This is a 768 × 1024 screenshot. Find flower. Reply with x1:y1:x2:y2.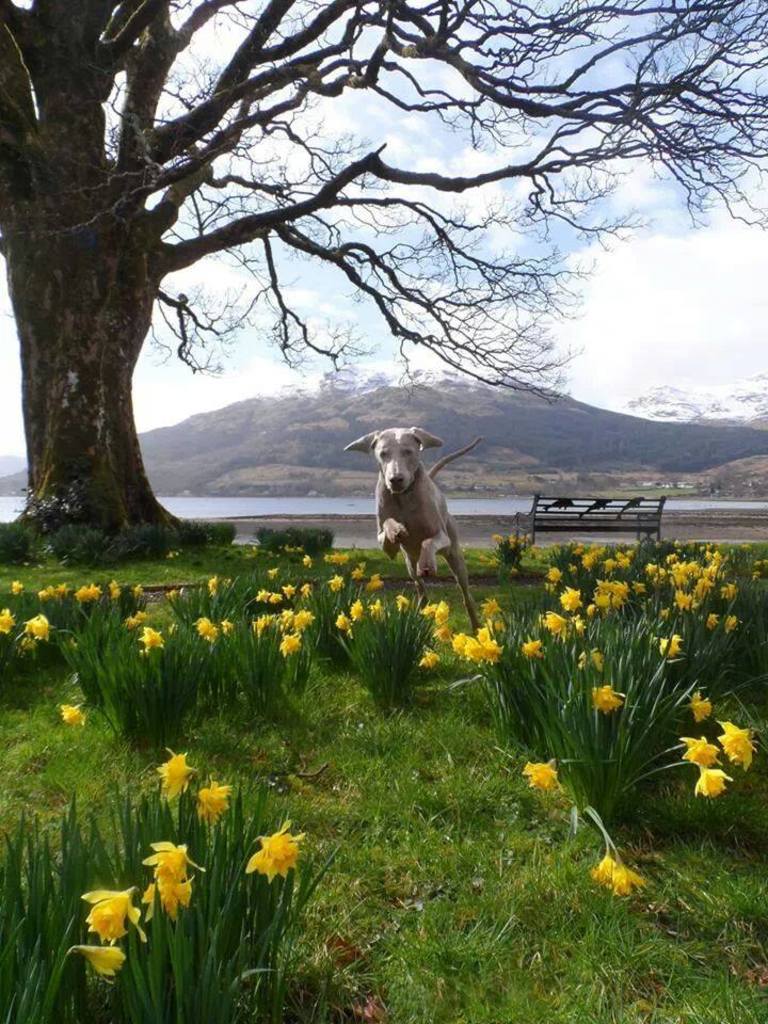
74:578:105:603.
